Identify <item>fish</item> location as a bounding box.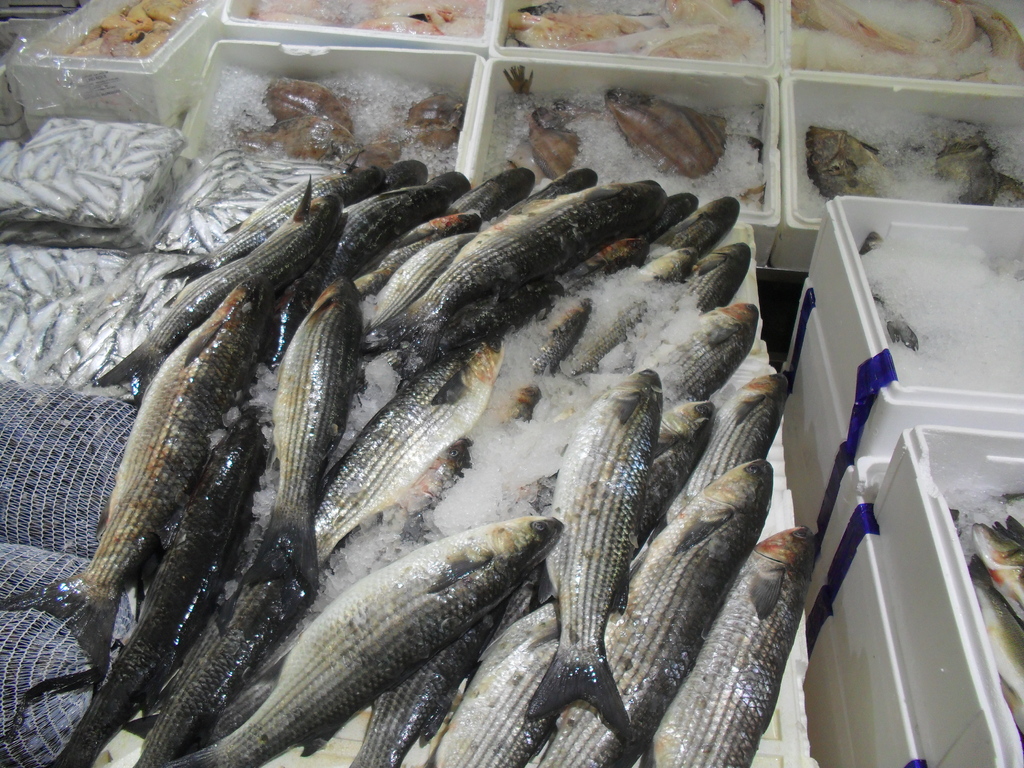
[left=246, top=108, right=358, bottom=168].
